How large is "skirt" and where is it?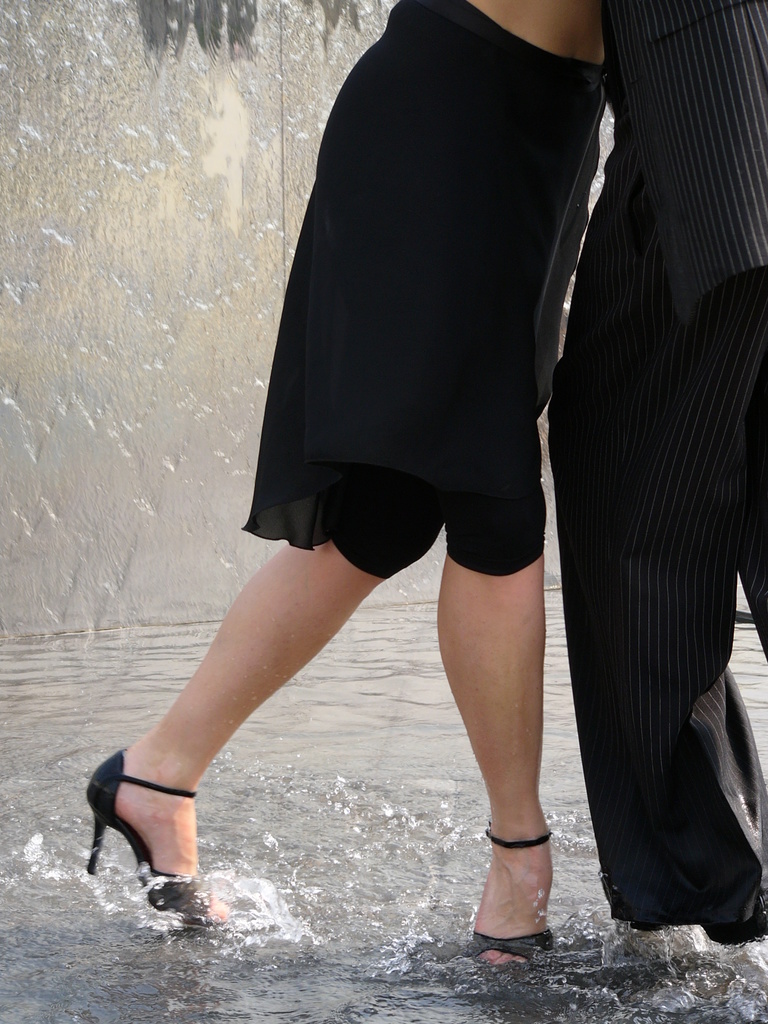
Bounding box: x1=239, y1=0, x2=604, y2=556.
